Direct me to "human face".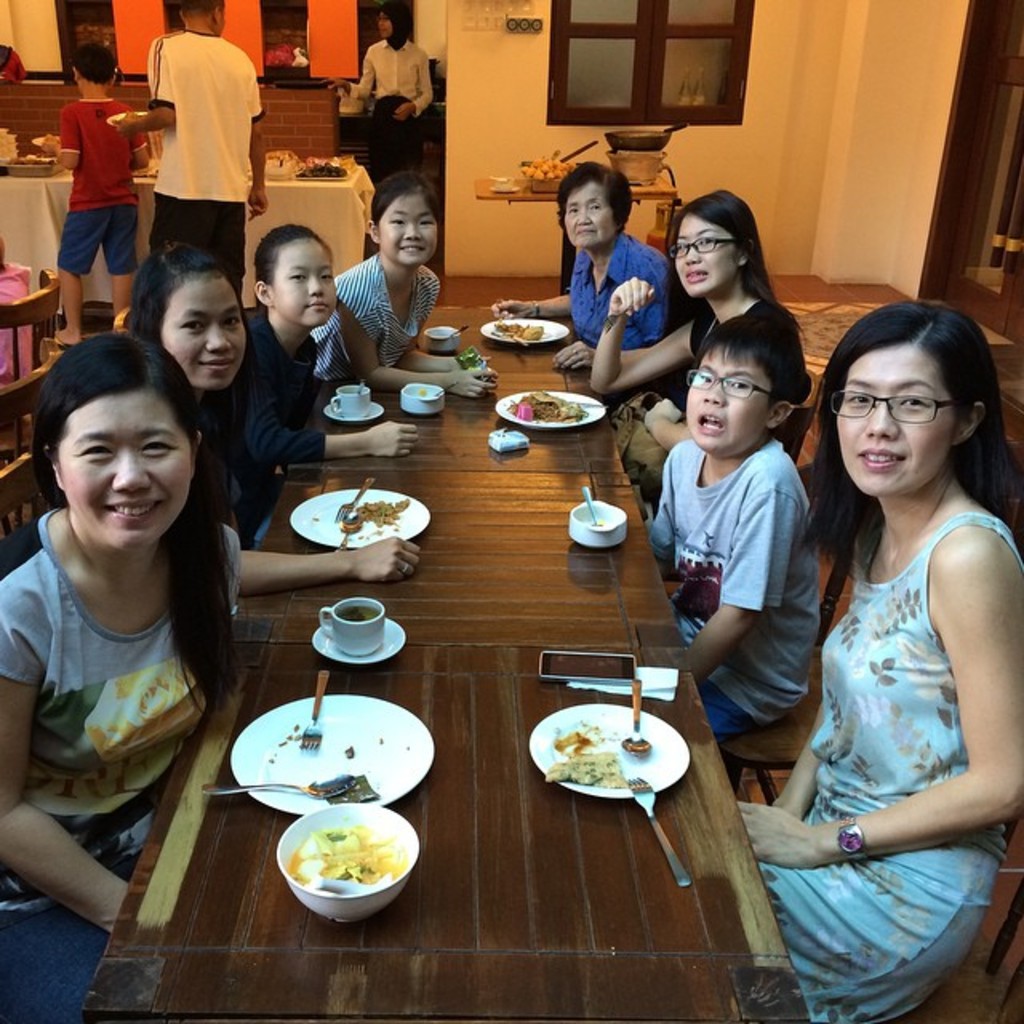
Direction: (x1=563, y1=186, x2=613, y2=248).
